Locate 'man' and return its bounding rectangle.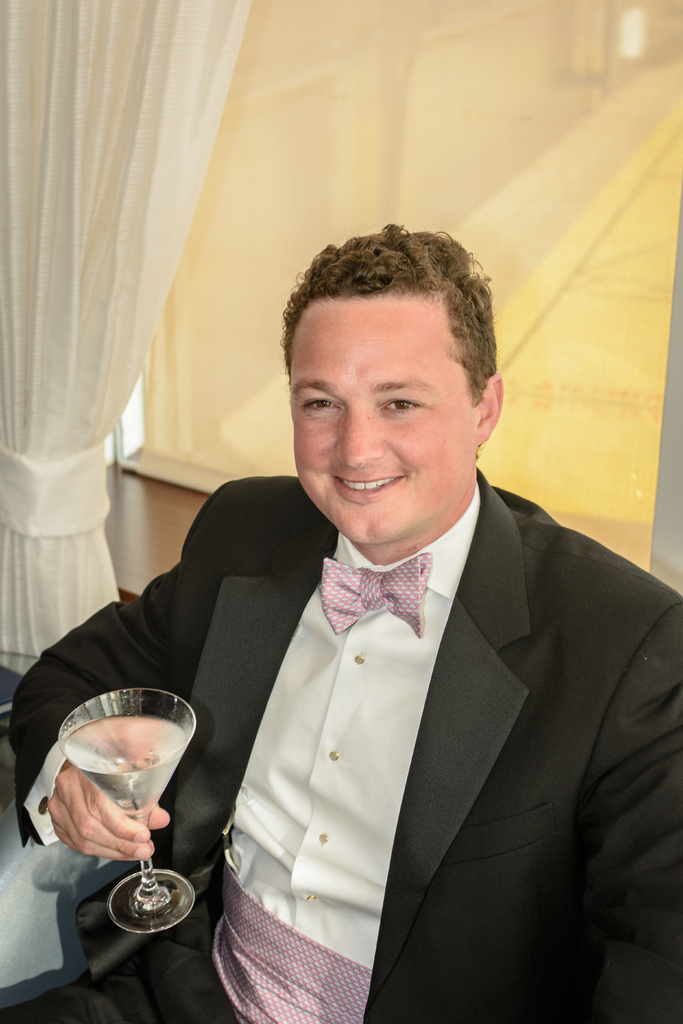
{"x1": 44, "y1": 236, "x2": 677, "y2": 991}.
